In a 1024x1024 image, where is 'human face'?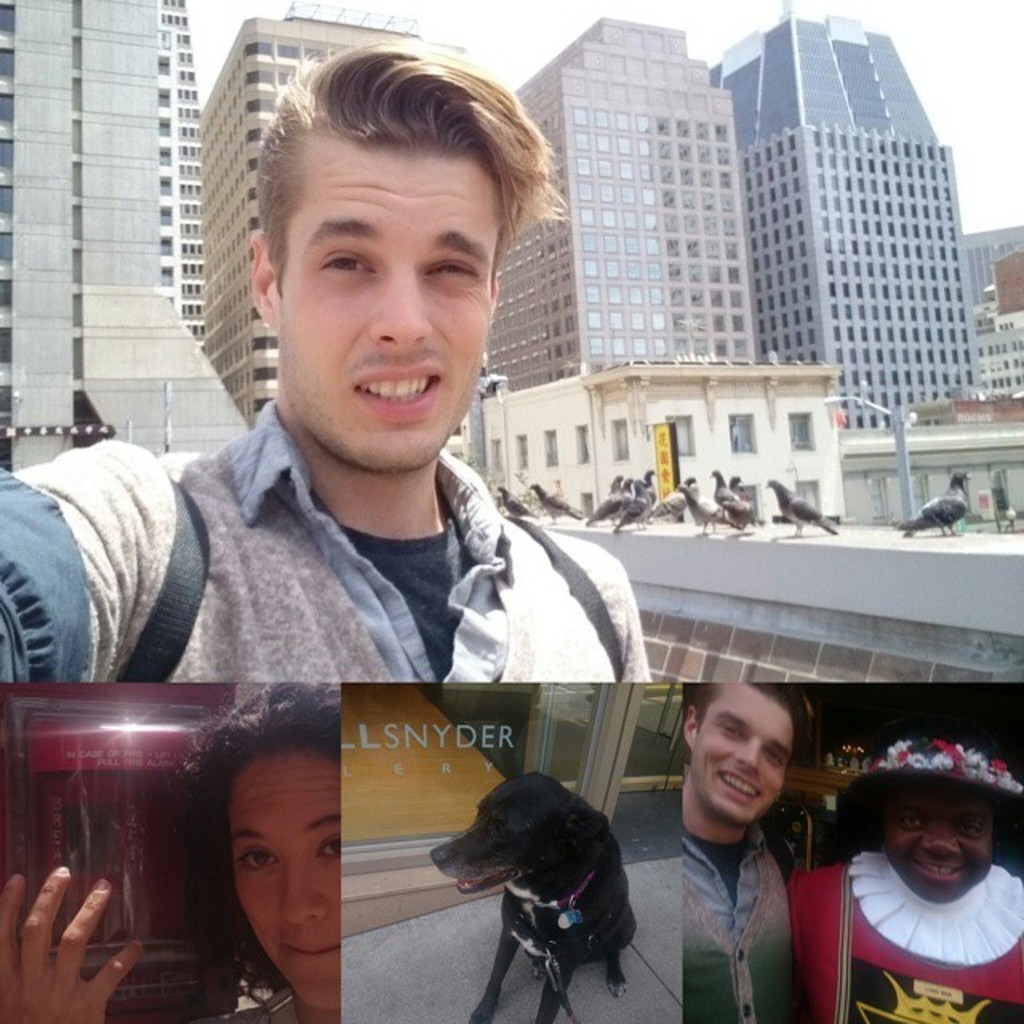
x1=278 y1=158 x2=496 y2=474.
